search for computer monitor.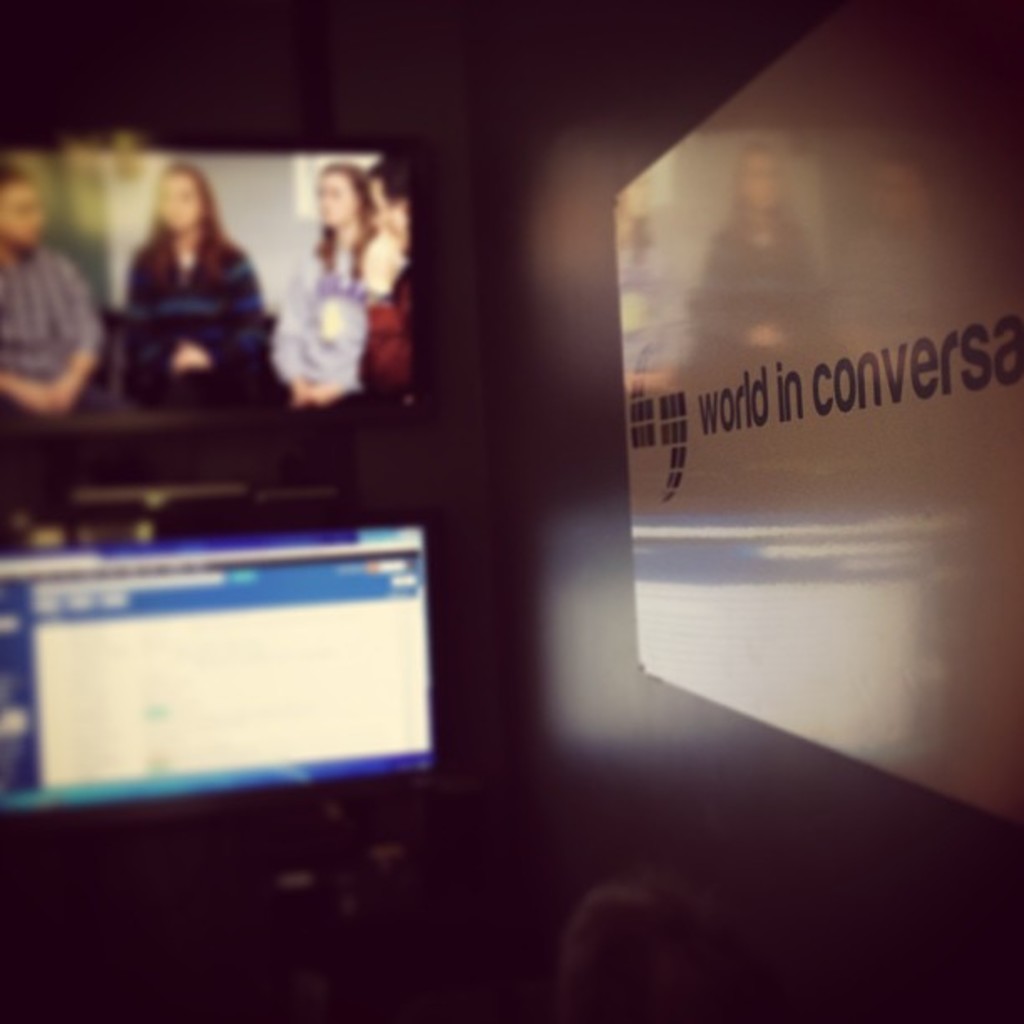
Found at {"left": 0, "top": 485, "right": 460, "bottom": 862}.
